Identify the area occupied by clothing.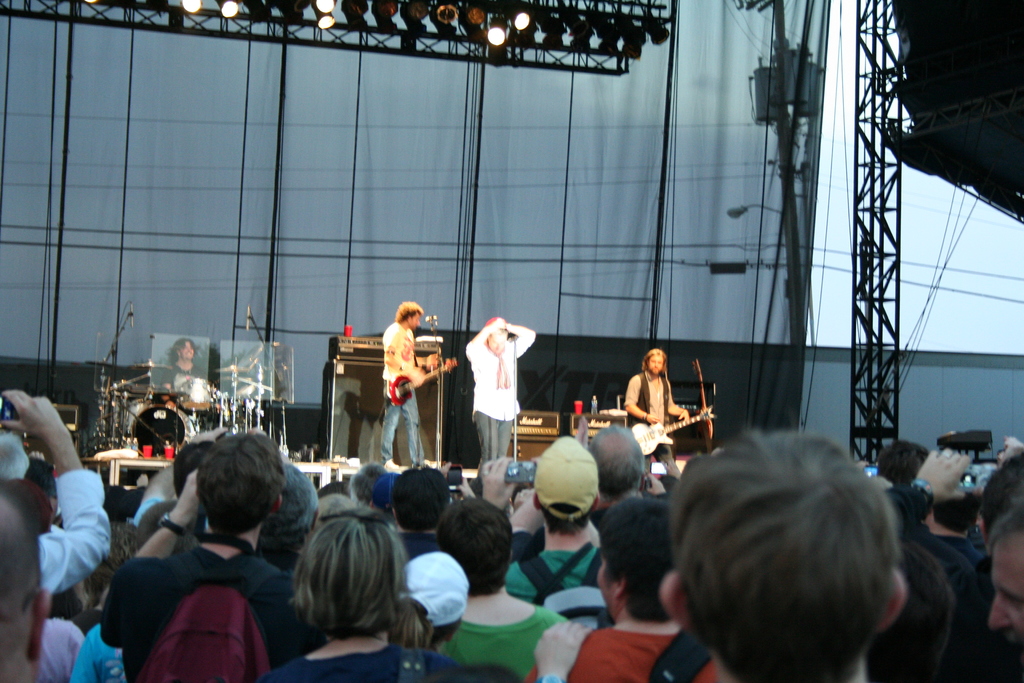
Area: [x1=102, y1=484, x2=302, y2=669].
